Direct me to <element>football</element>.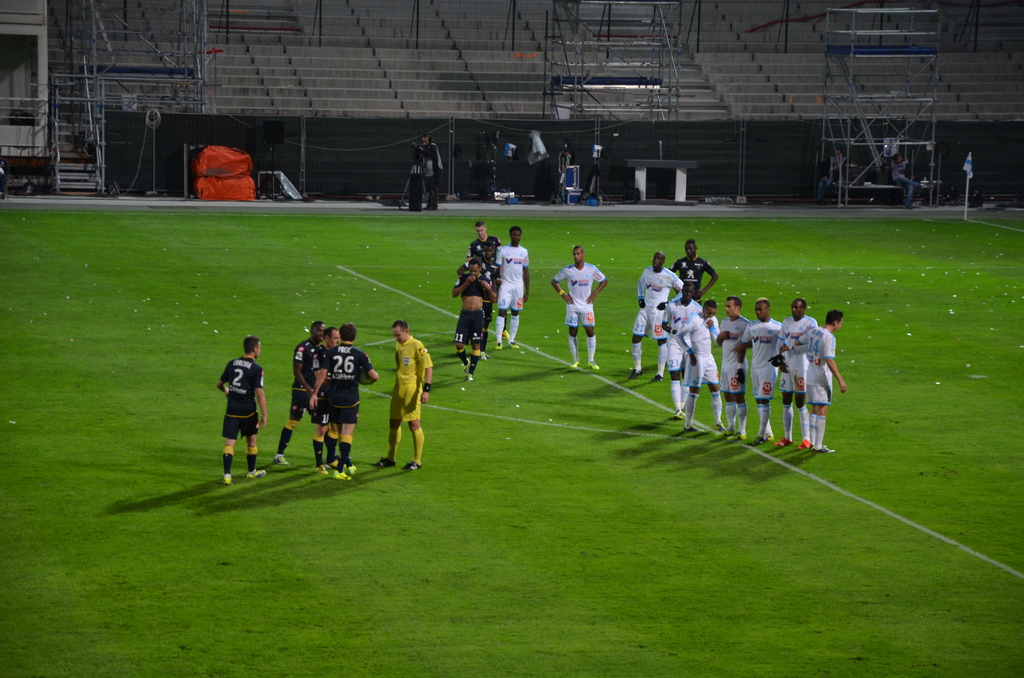
Direction: bbox(358, 367, 373, 385).
